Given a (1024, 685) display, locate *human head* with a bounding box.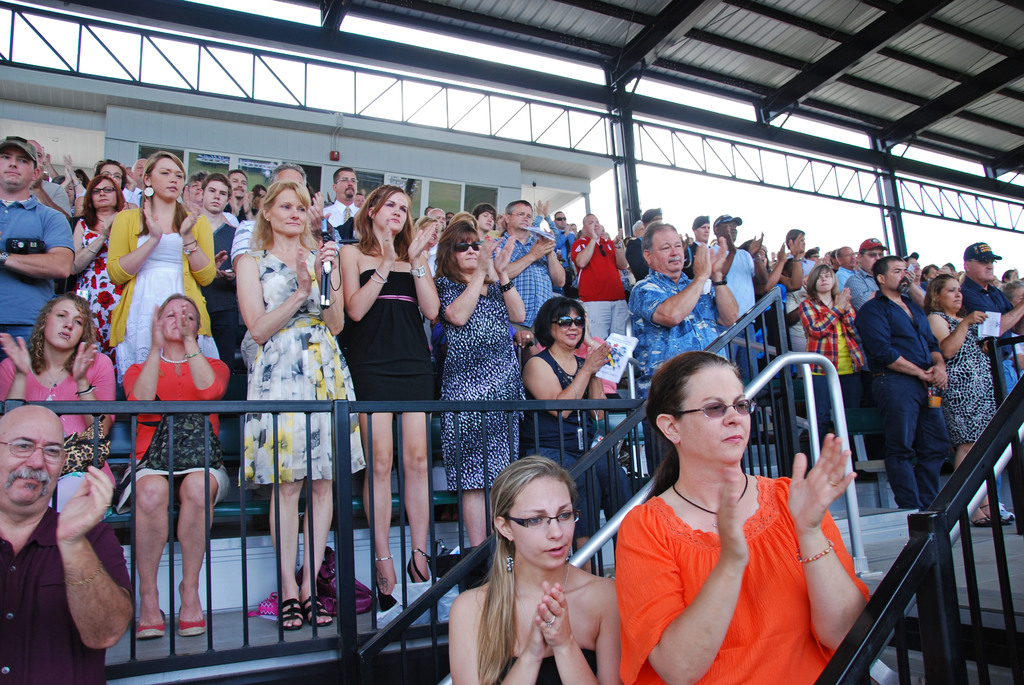
Located: 487 457 579 573.
